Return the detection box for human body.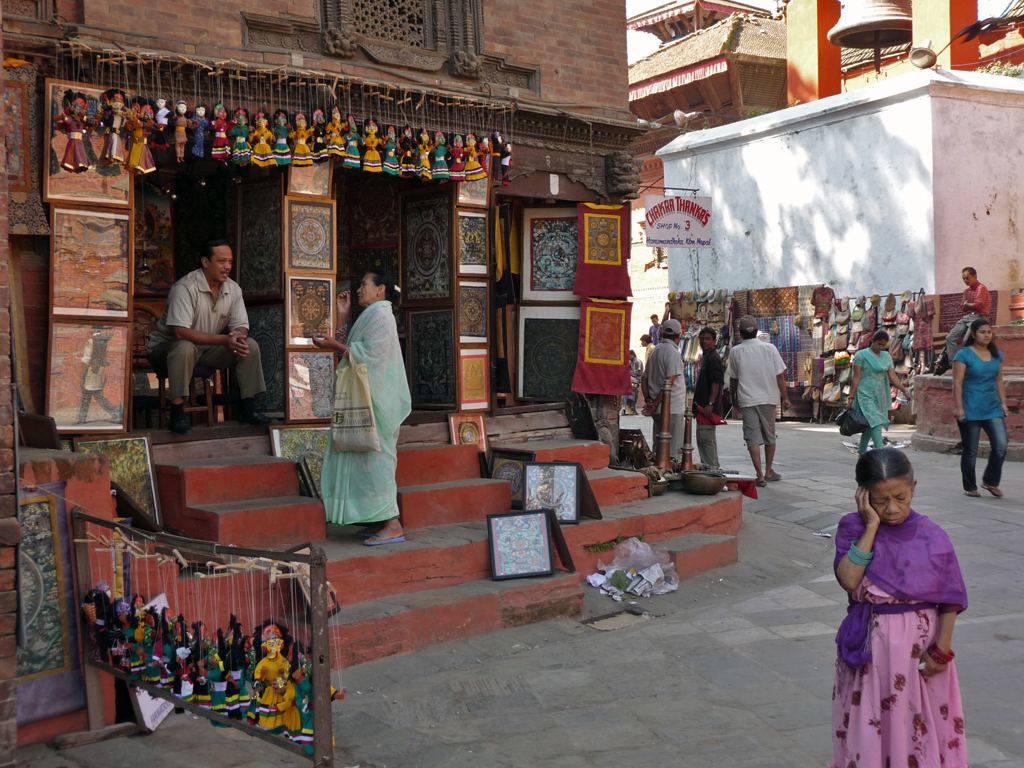
730 334 789 485.
